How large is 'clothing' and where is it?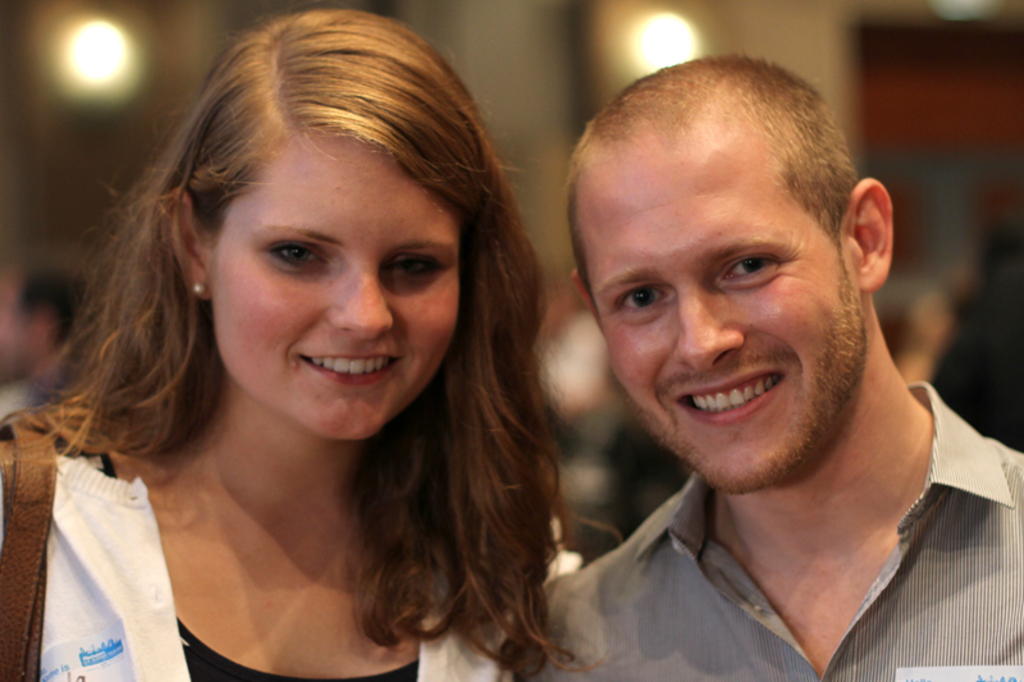
Bounding box: [35, 445, 586, 681].
